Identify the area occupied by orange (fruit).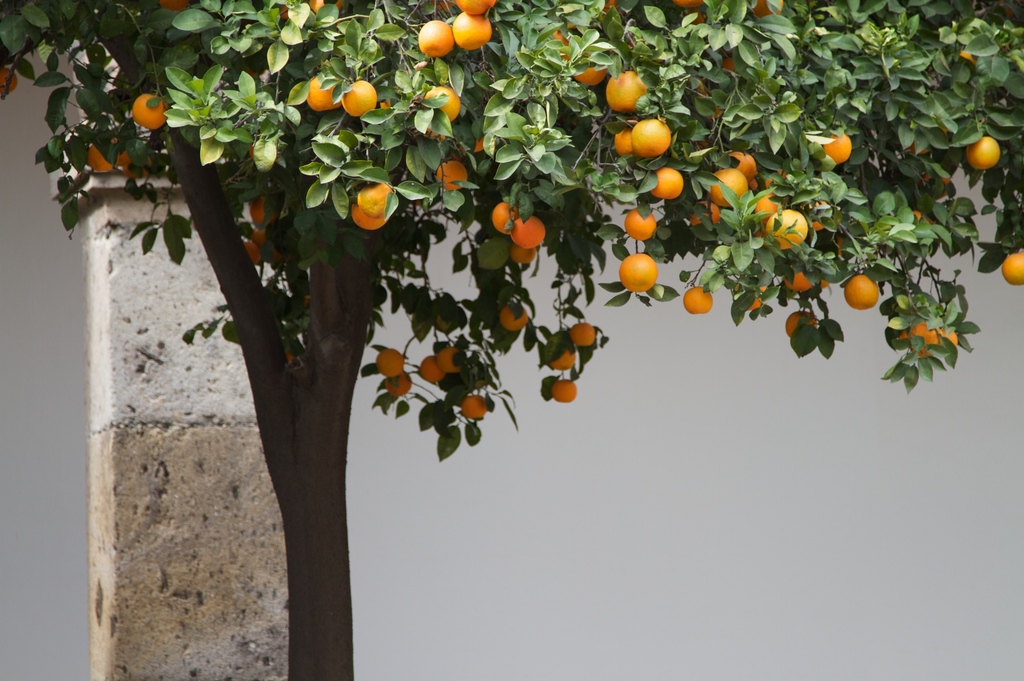
Area: (x1=354, y1=184, x2=392, y2=218).
